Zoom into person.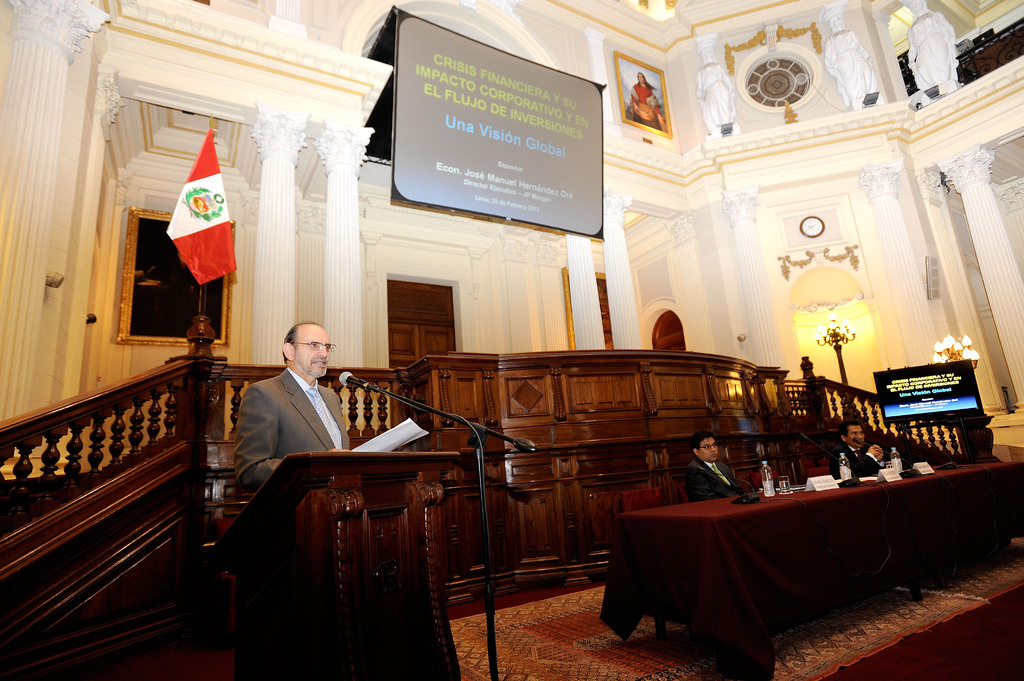
Zoom target: select_region(625, 68, 664, 130).
